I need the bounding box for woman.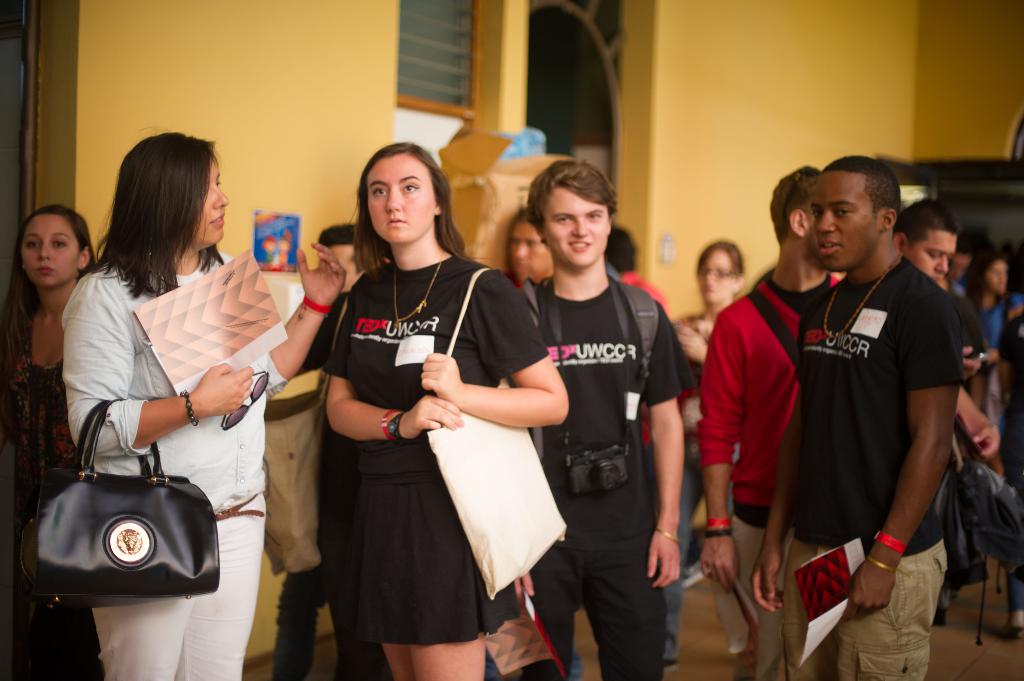
Here it is: crop(951, 247, 1023, 432).
